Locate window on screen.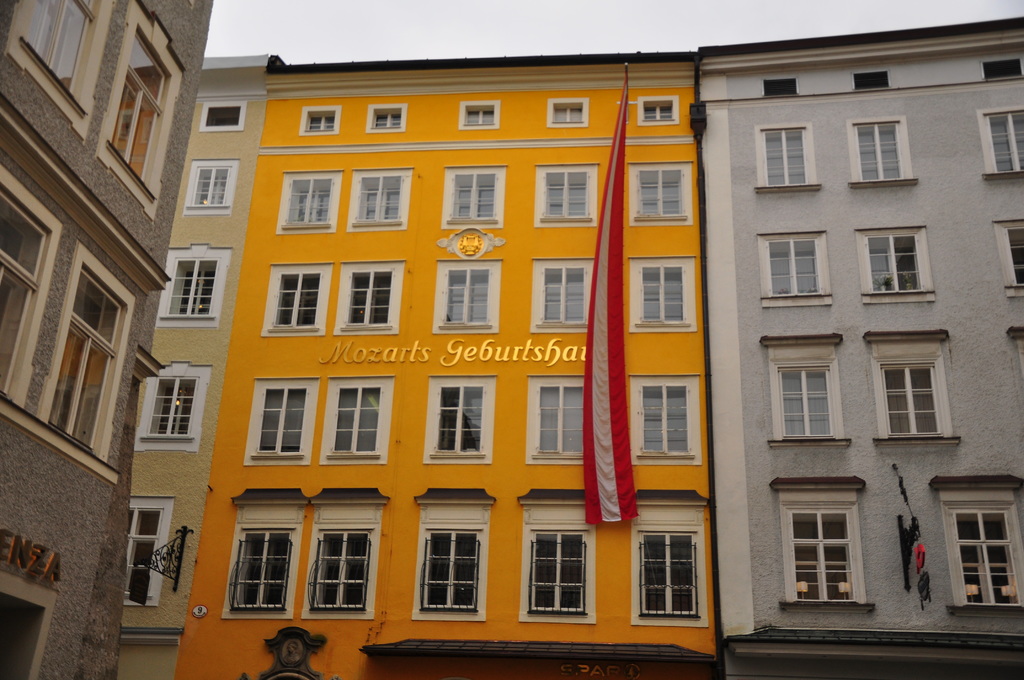
On screen at [x1=237, y1=499, x2=318, y2=634].
